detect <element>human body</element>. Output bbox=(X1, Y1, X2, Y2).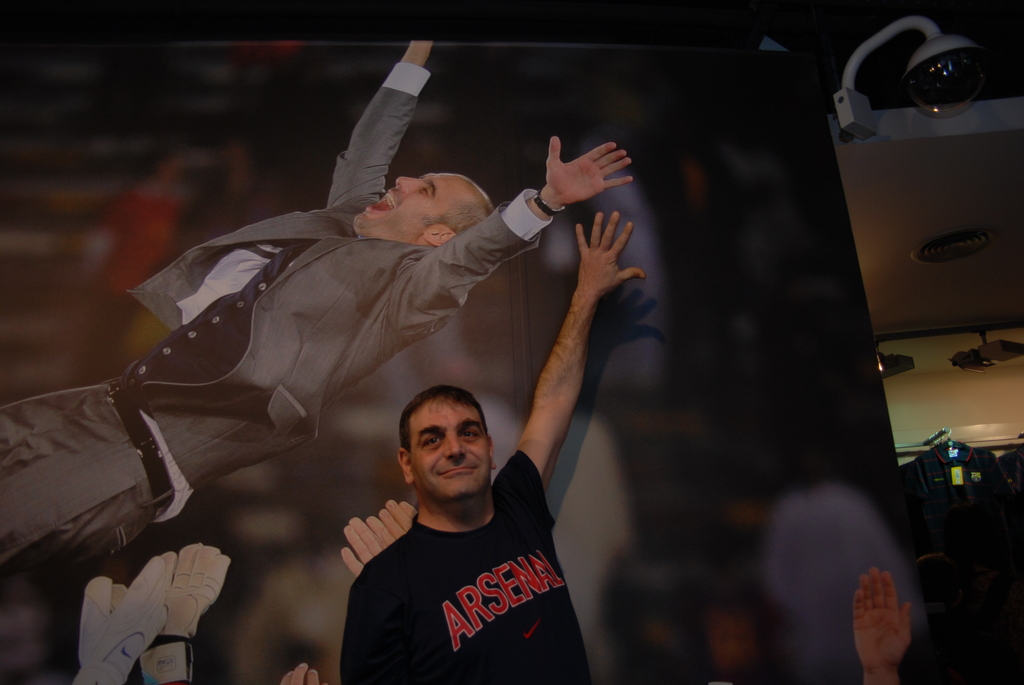
bbox=(353, 200, 642, 669).
